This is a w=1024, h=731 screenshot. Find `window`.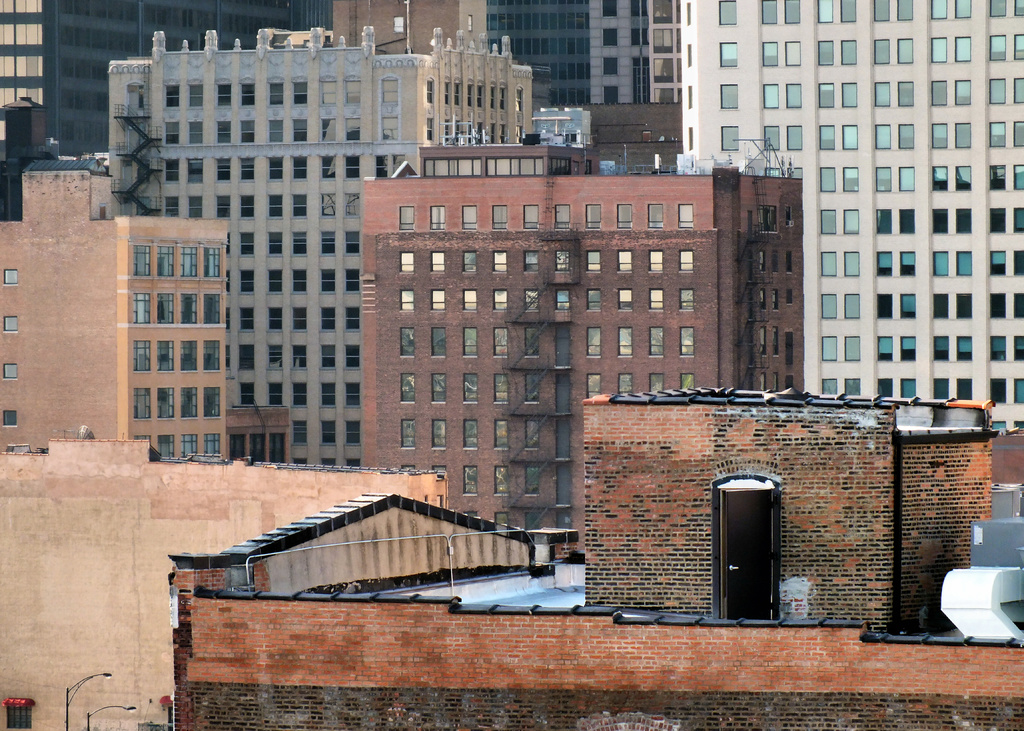
Bounding box: detection(495, 246, 509, 273).
